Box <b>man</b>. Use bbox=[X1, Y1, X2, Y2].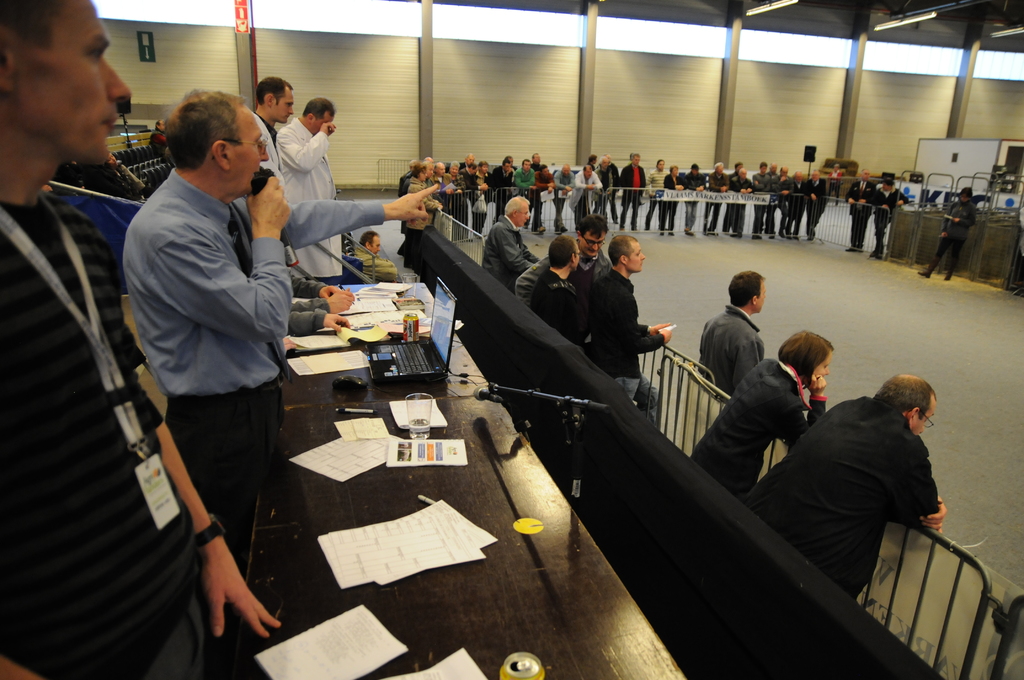
bbox=[721, 160, 747, 237].
